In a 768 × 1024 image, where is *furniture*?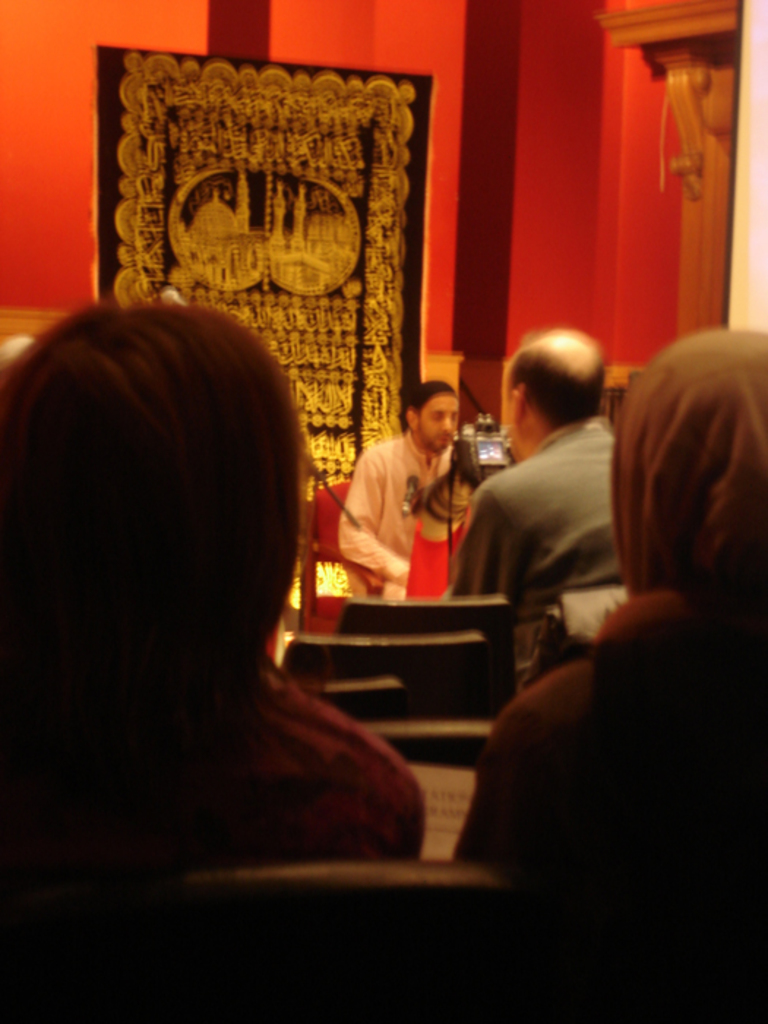
BBox(367, 715, 497, 769).
